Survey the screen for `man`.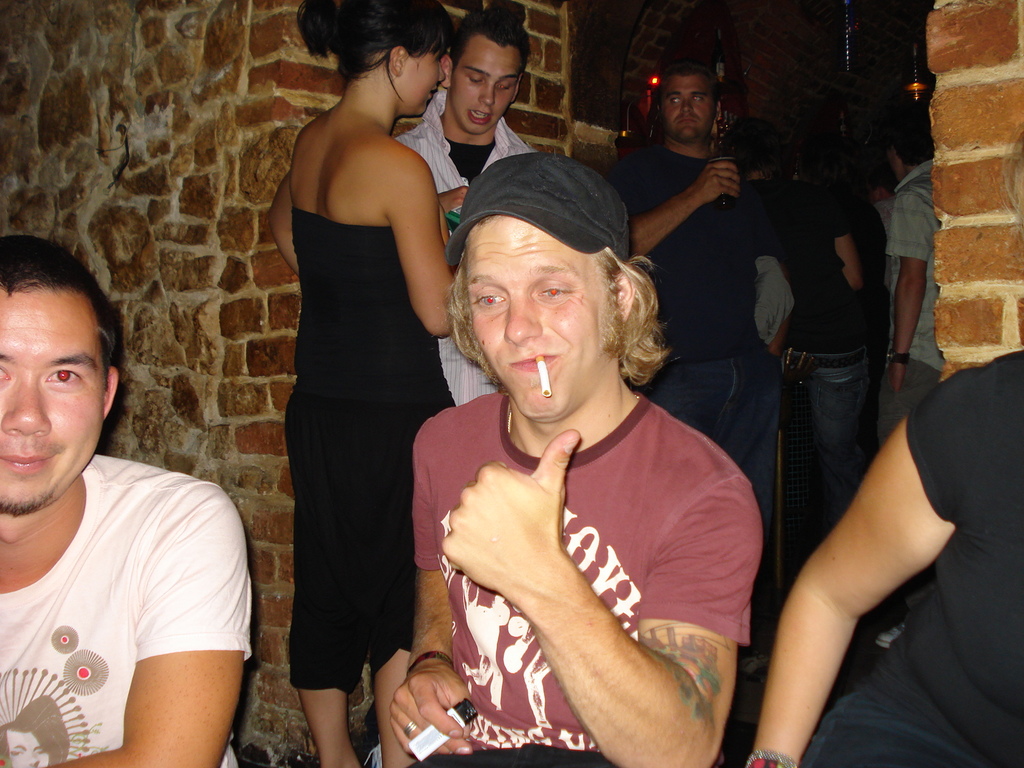
Survey found: [x1=591, y1=45, x2=769, y2=442].
